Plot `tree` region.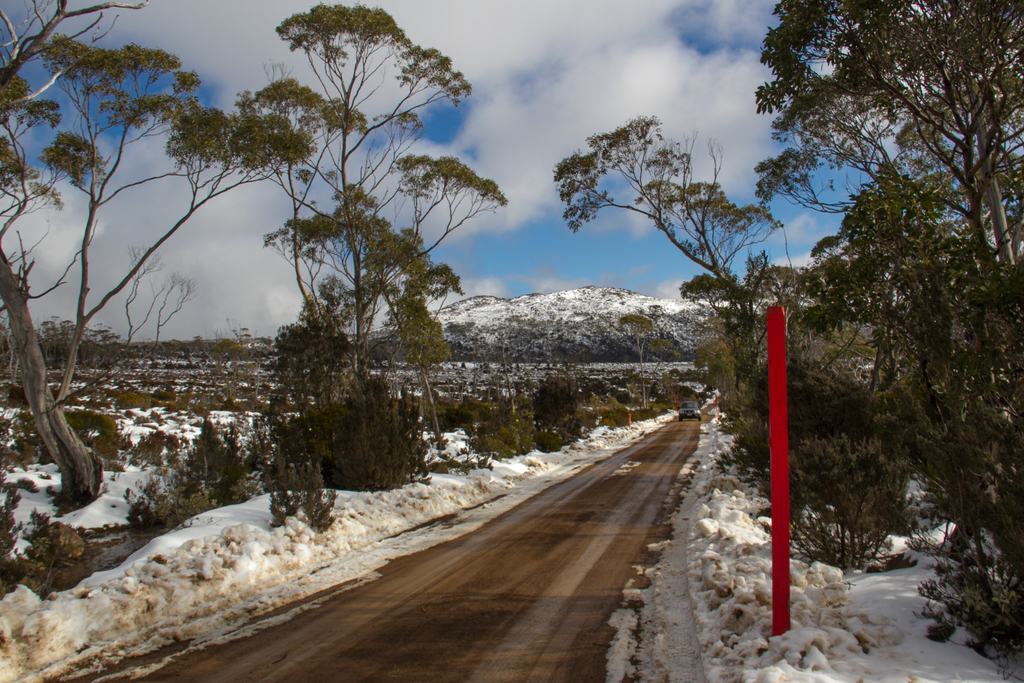
Plotted at l=228, t=0, r=519, b=401.
